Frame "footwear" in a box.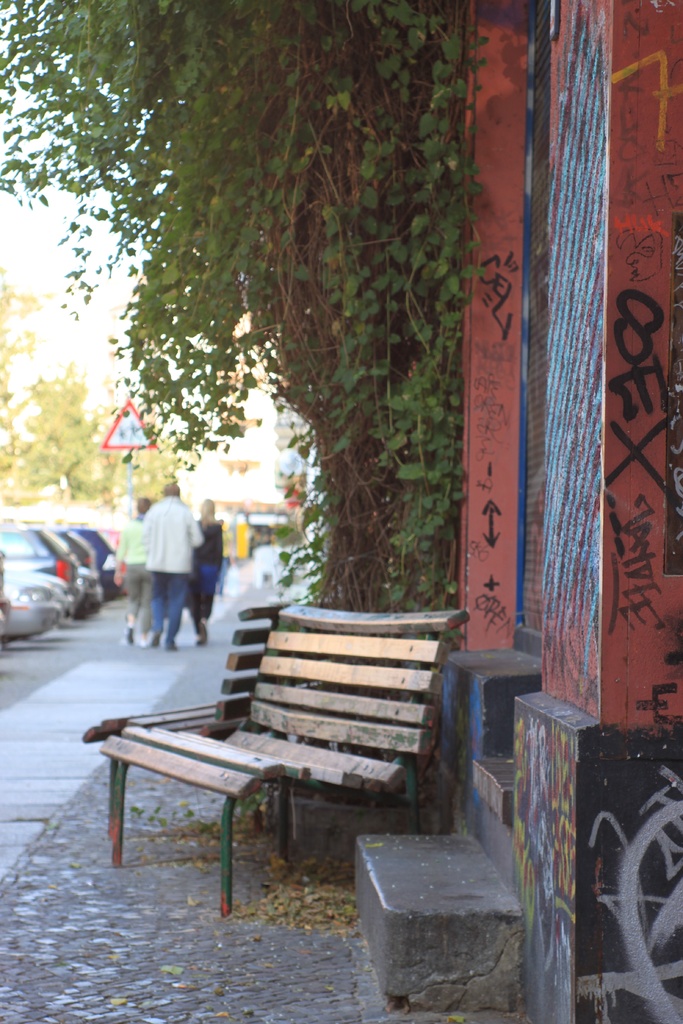
(left=167, top=643, right=176, bottom=655).
